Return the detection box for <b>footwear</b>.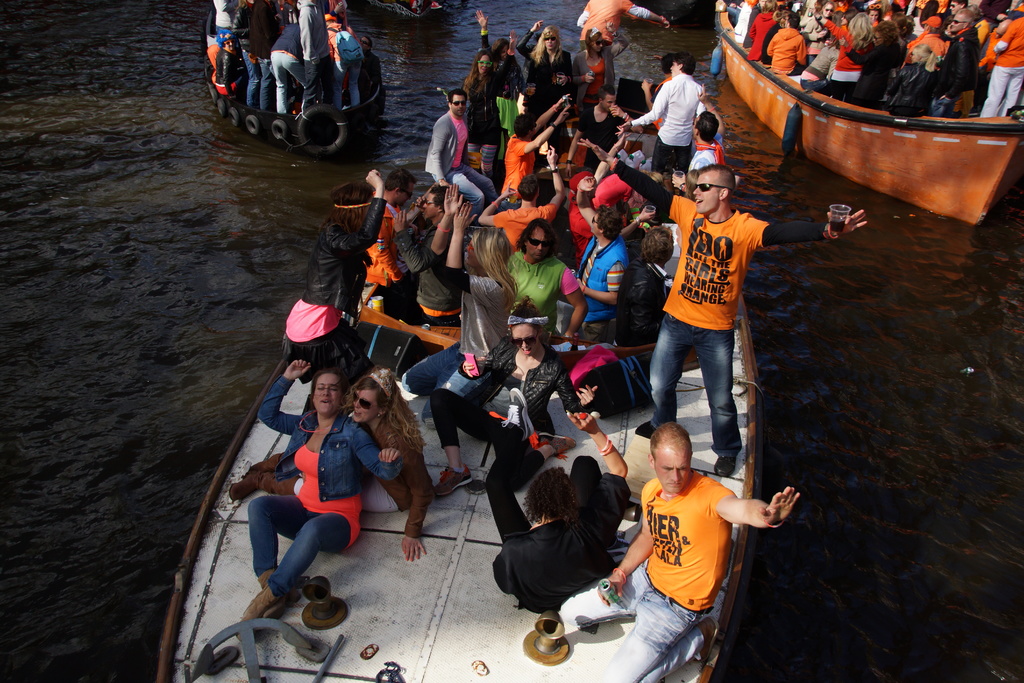
bbox(235, 583, 276, 641).
